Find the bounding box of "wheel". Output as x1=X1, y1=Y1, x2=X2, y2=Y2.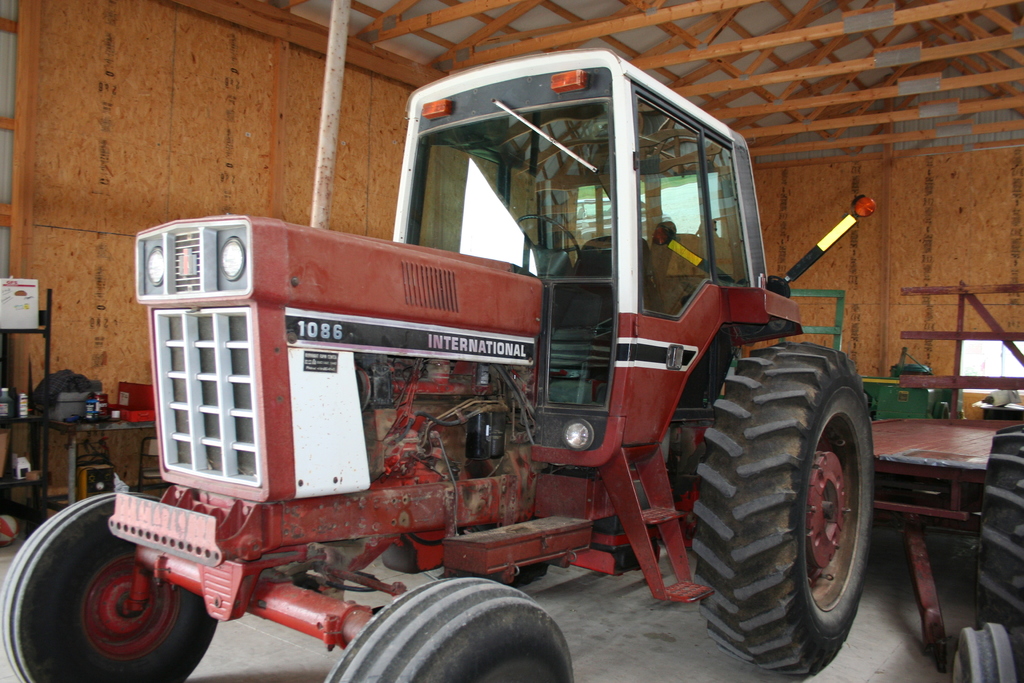
x1=972, y1=421, x2=1023, y2=682.
